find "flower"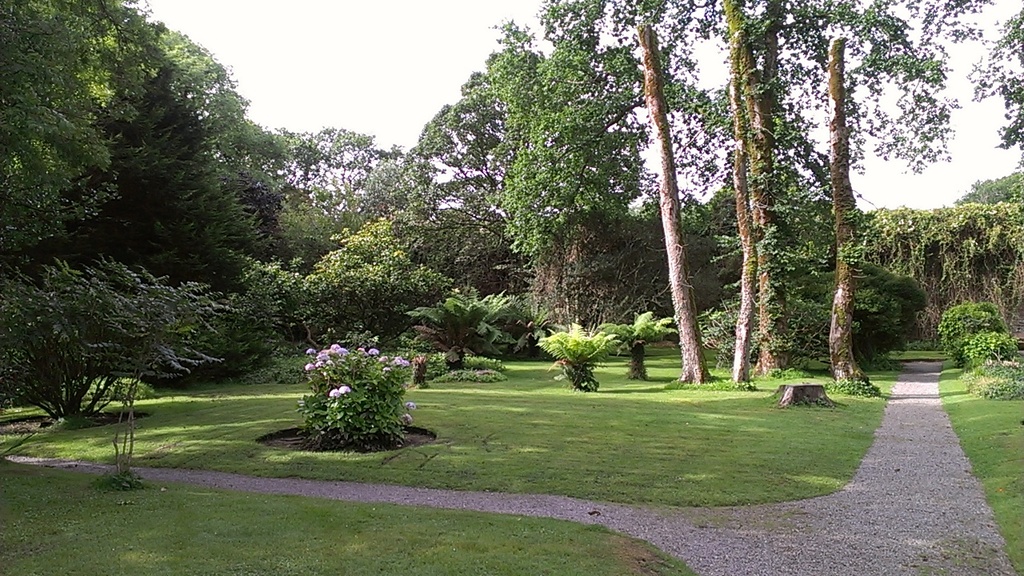
[left=389, top=355, right=413, bottom=370]
